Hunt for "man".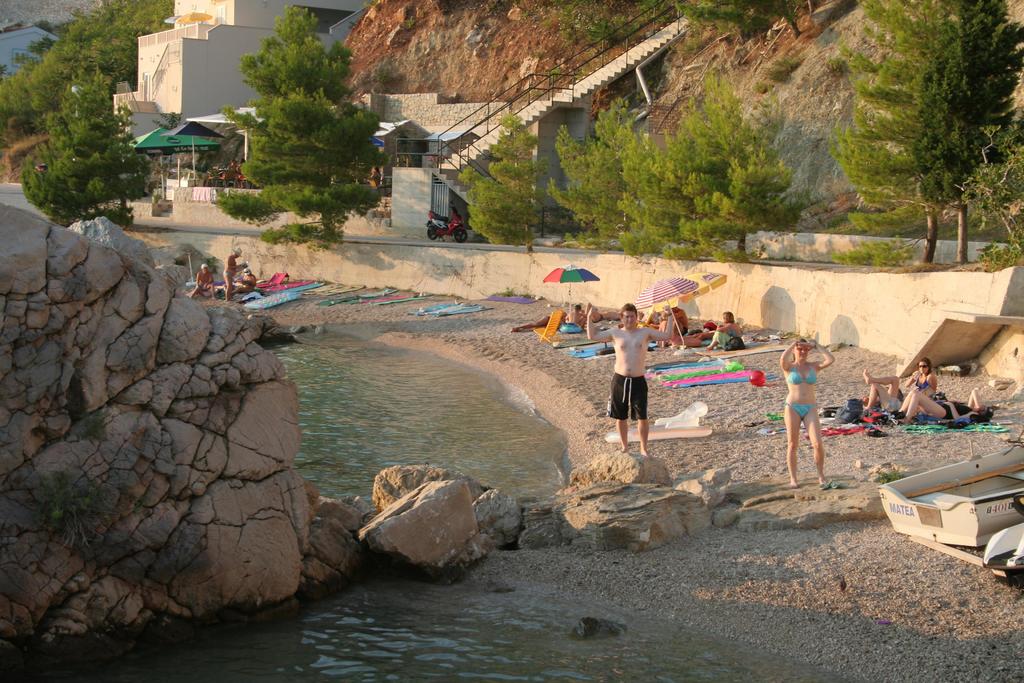
Hunted down at <region>231, 270, 256, 303</region>.
